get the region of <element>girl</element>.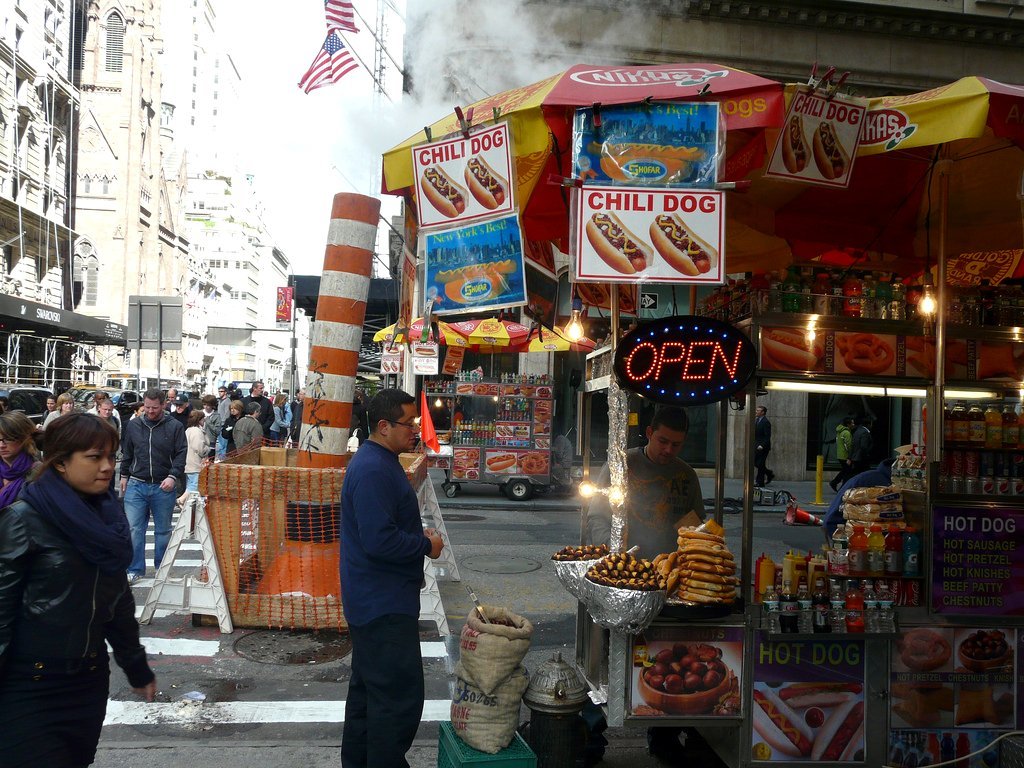
detection(41, 393, 76, 431).
